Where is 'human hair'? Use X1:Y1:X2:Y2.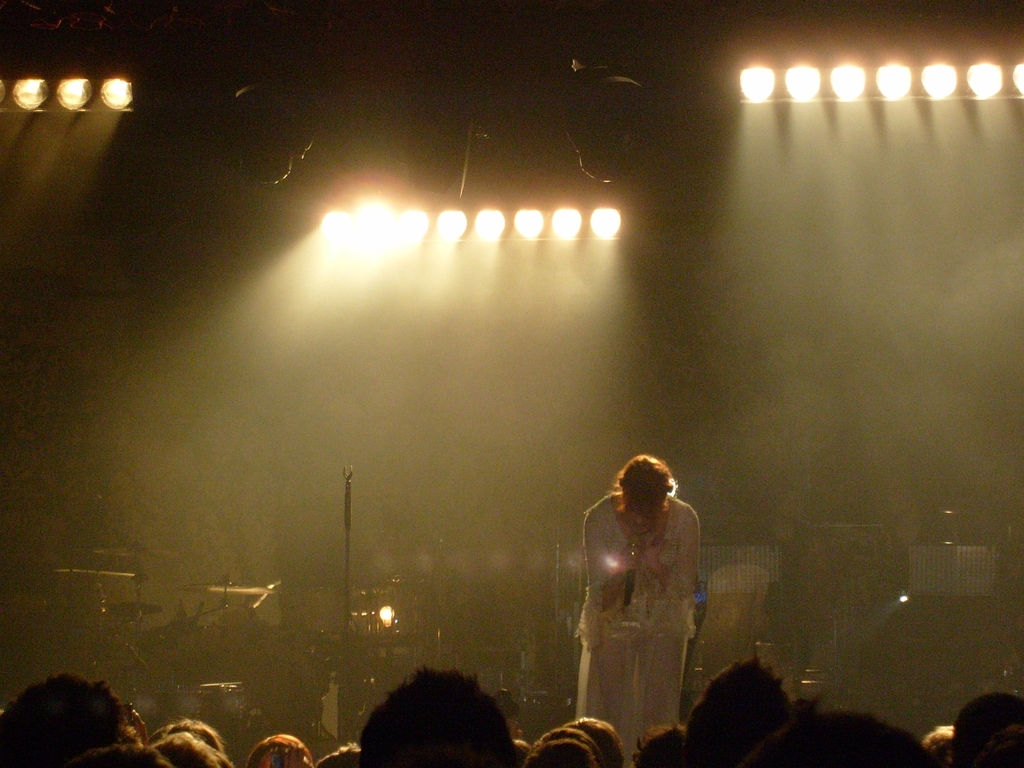
526:726:596:767.
